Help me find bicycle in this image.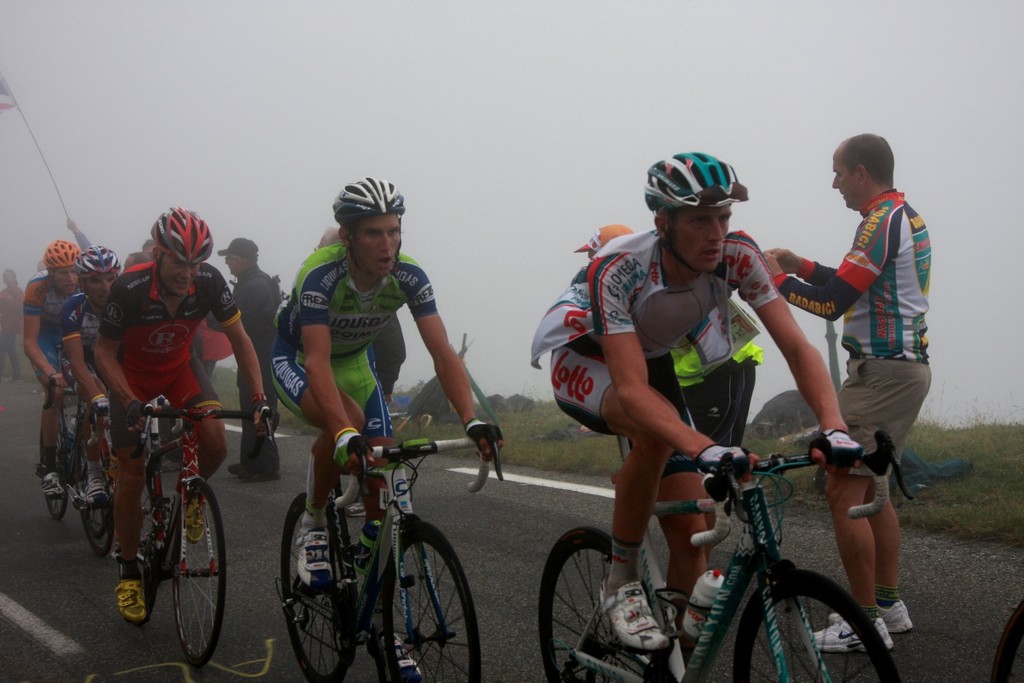
Found it: crop(75, 399, 164, 580).
